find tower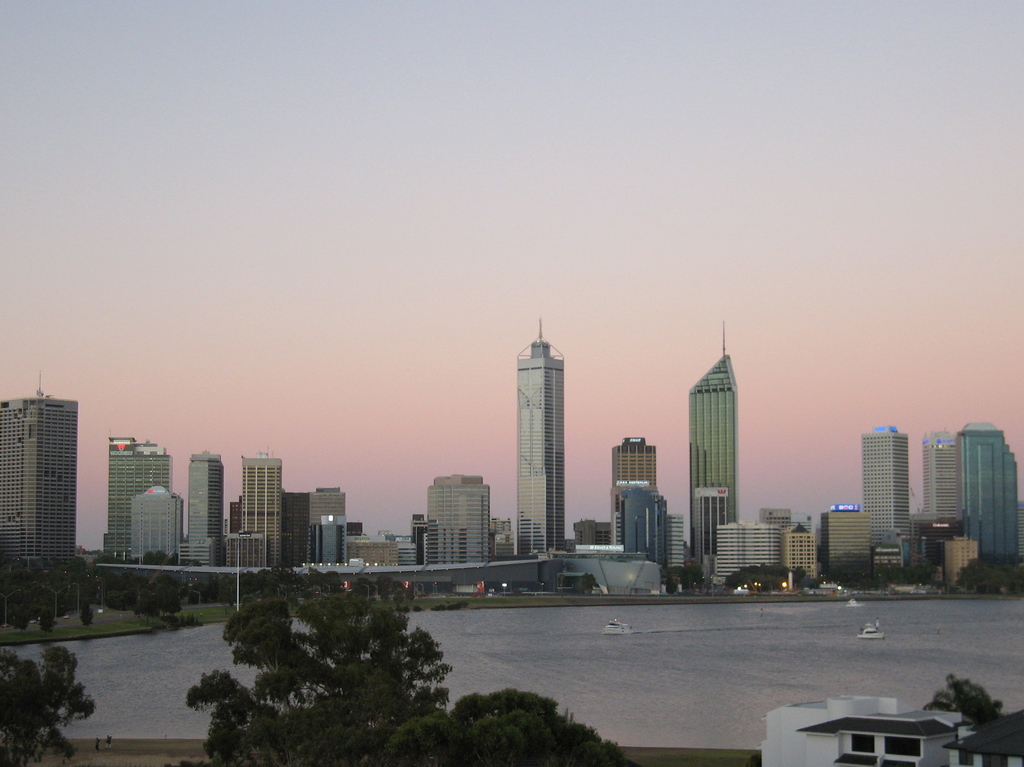
[516,319,558,554]
